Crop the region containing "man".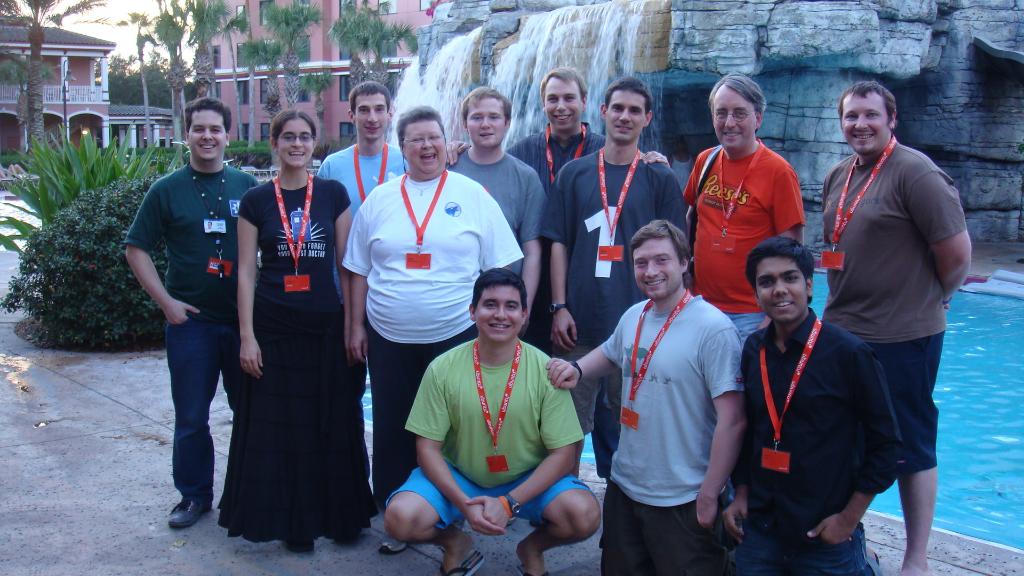
Crop region: l=543, t=218, r=749, b=575.
